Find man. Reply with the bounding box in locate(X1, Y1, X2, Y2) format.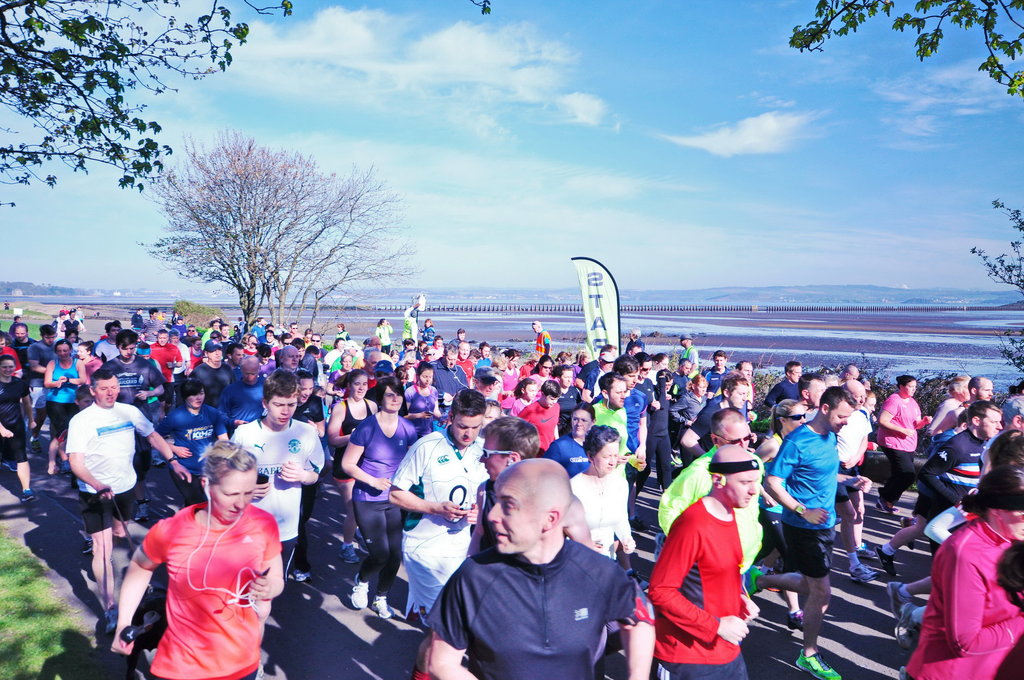
locate(822, 382, 882, 605).
